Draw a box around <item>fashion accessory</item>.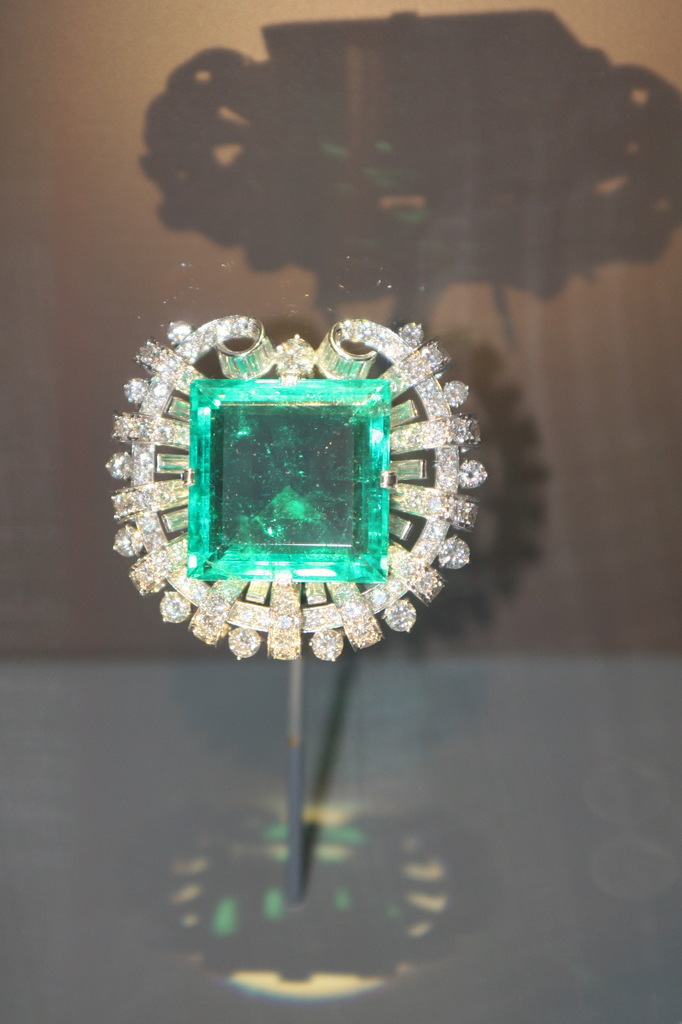
111, 309, 487, 668.
